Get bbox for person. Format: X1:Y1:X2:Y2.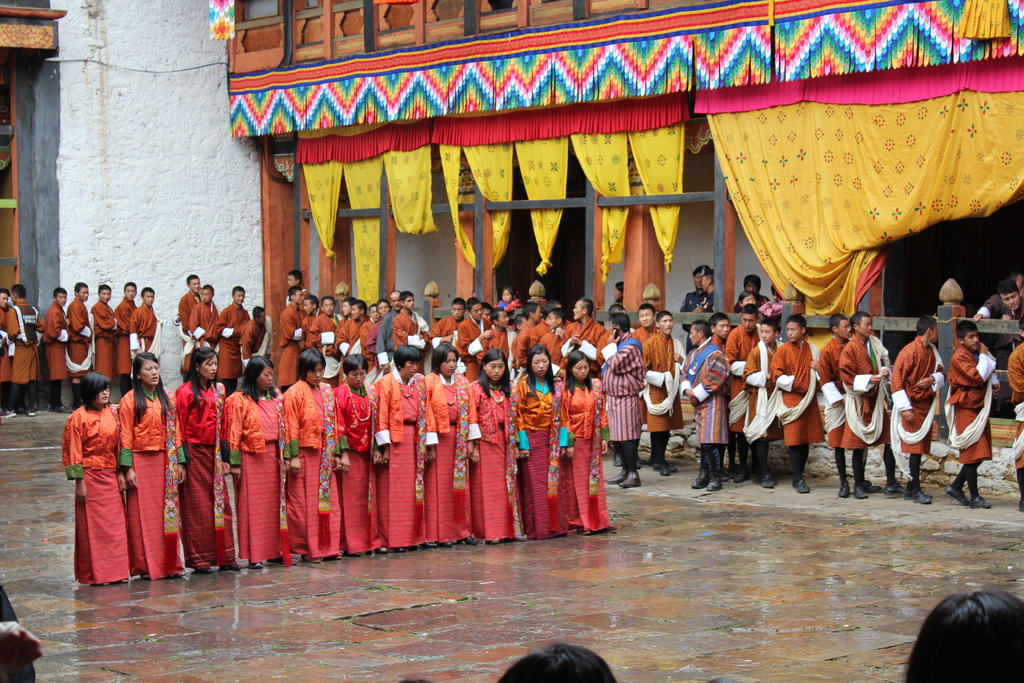
769:315:820:487.
